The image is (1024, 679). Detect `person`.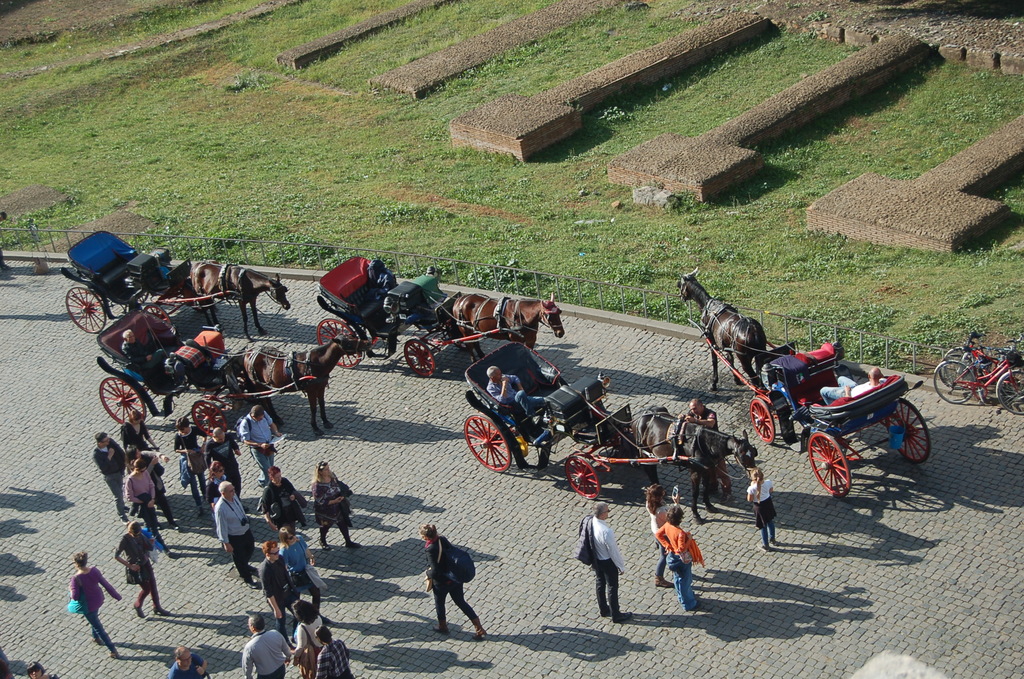
Detection: <region>125, 459, 148, 525</region>.
